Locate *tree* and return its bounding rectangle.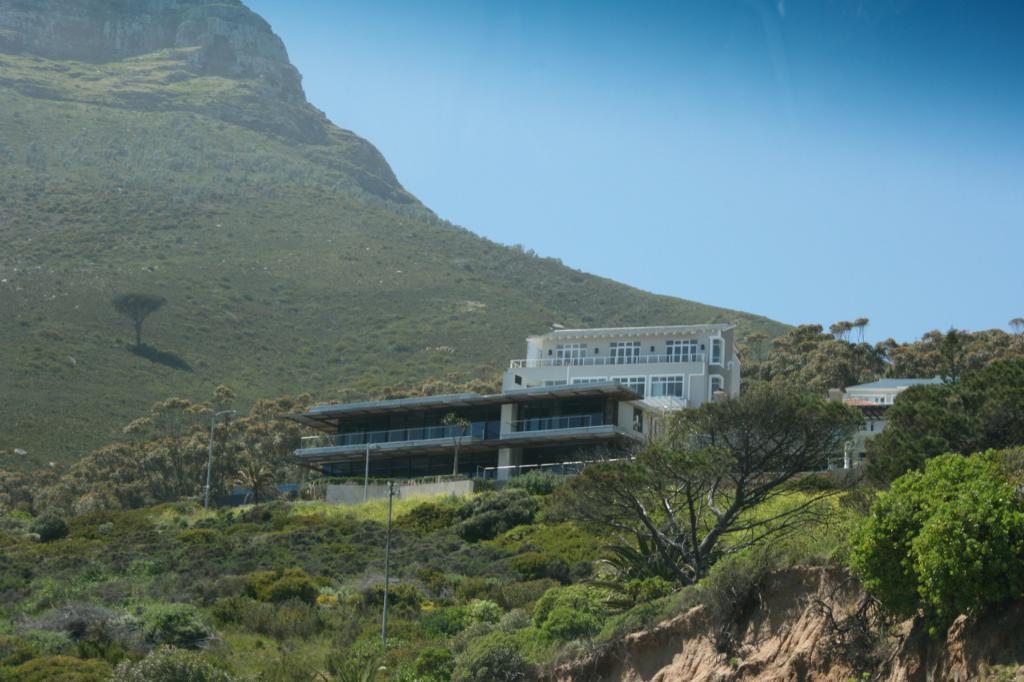
[x1=106, y1=283, x2=165, y2=349].
